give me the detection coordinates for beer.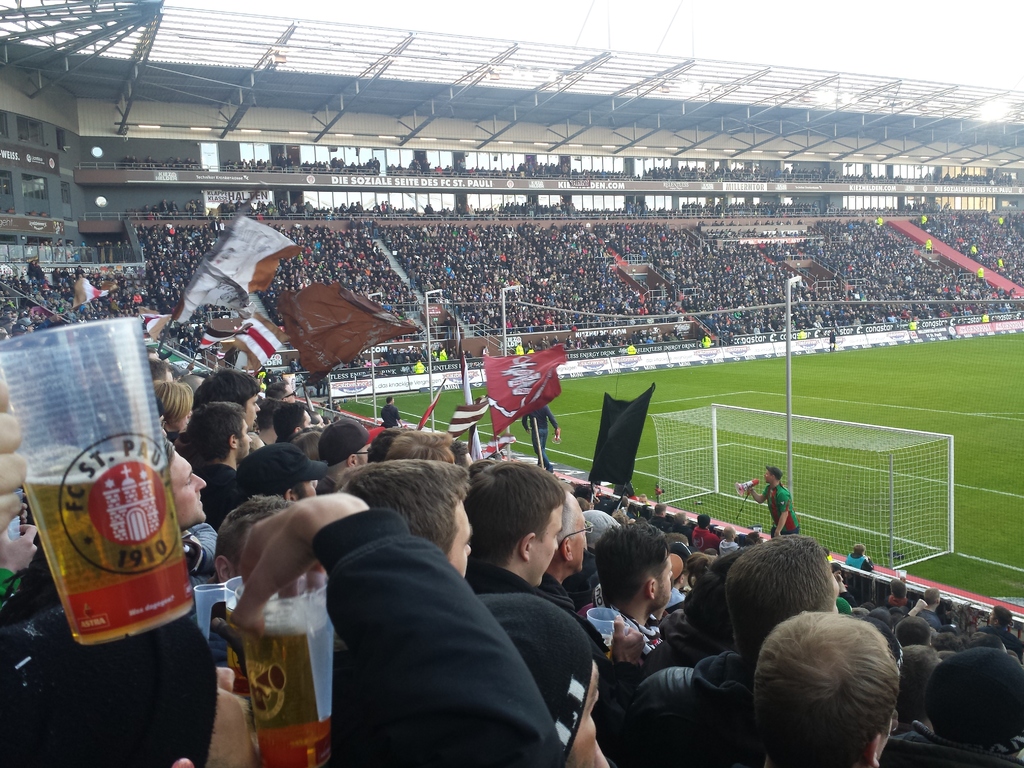
detection(226, 565, 313, 742).
